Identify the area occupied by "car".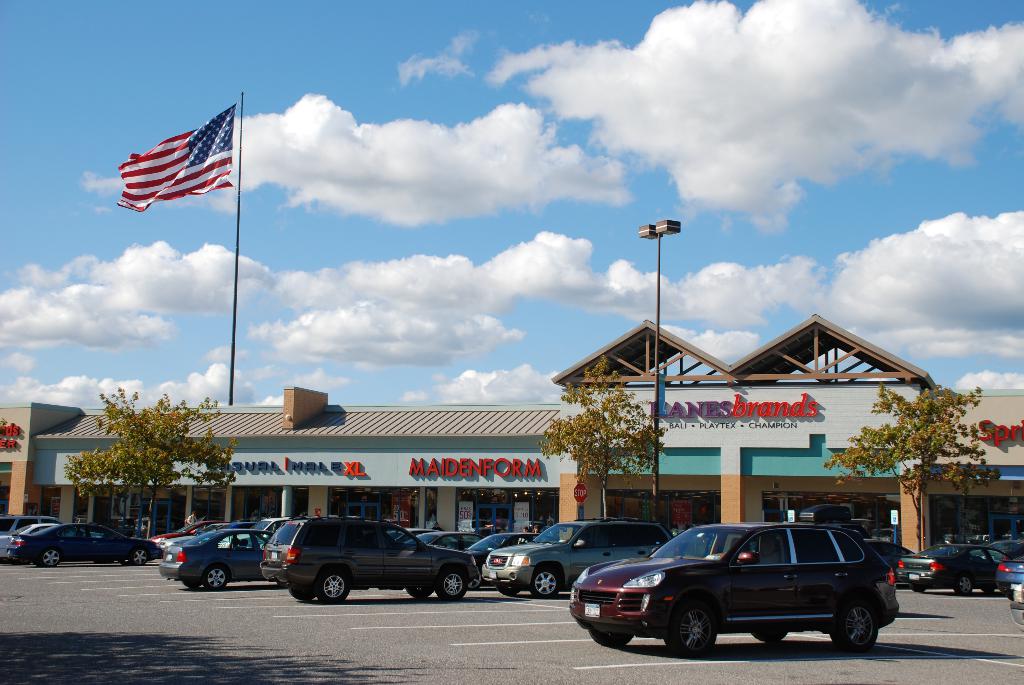
Area: Rect(12, 522, 164, 565).
